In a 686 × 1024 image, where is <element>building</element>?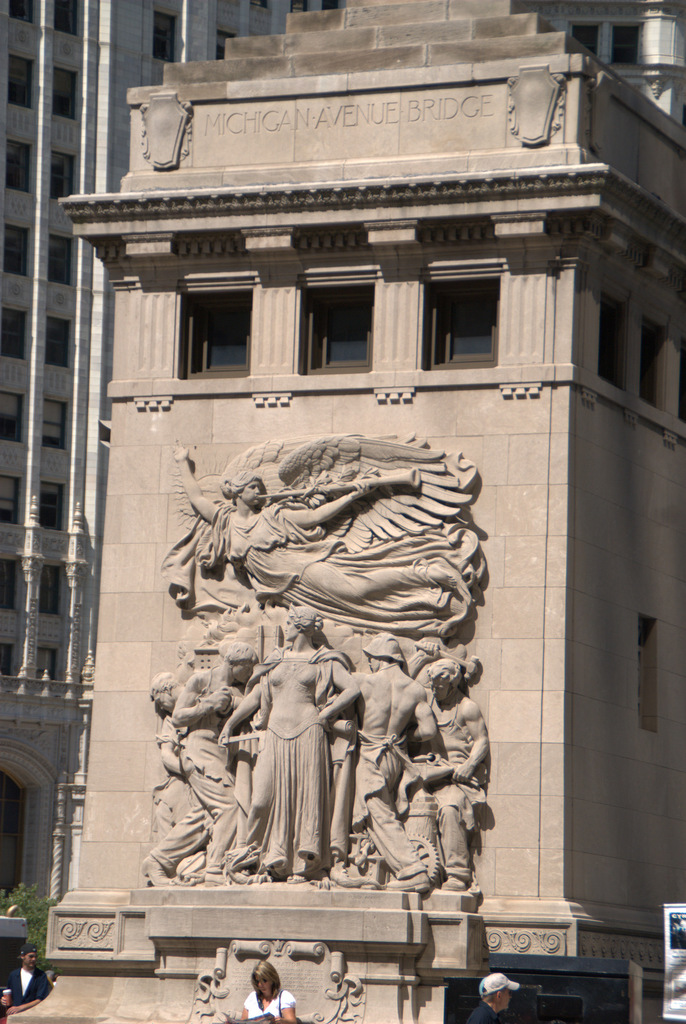
pyautogui.locateOnScreen(0, 0, 328, 936).
